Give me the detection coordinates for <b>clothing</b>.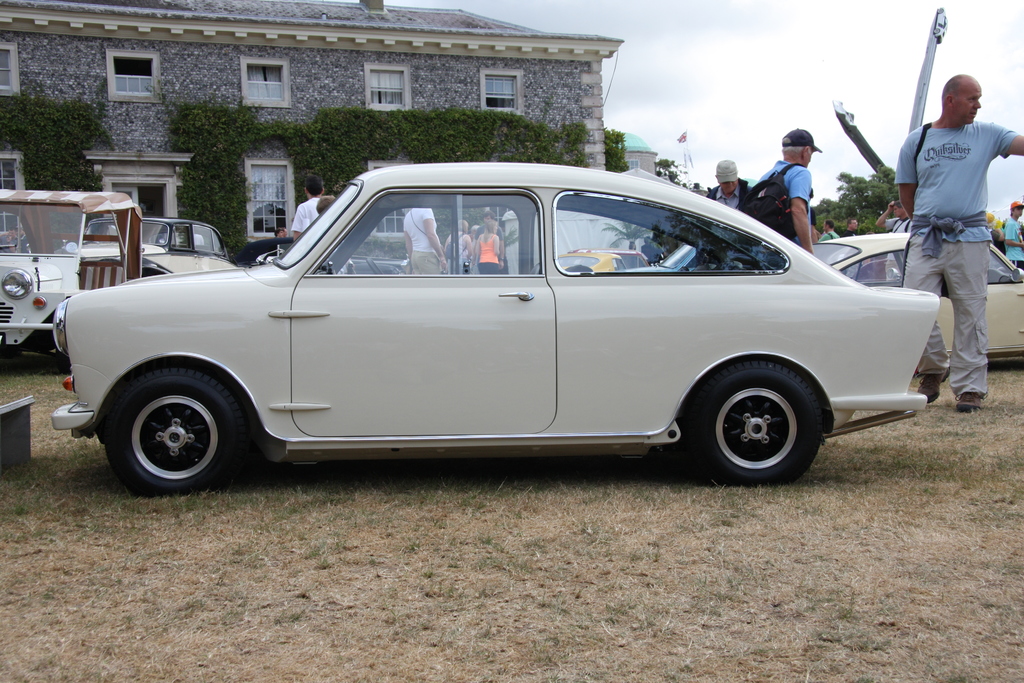
{"left": 822, "top": 229, "right": 842, "bottom": 241}.
